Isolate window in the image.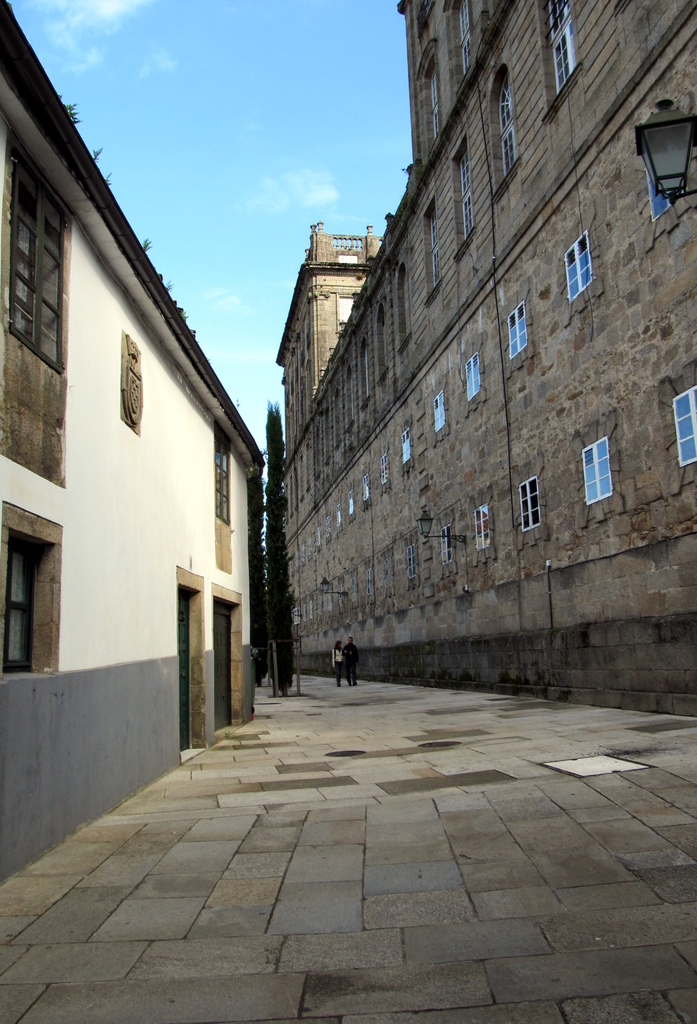
Isolated region: <box>418,46,456,154</box>.
